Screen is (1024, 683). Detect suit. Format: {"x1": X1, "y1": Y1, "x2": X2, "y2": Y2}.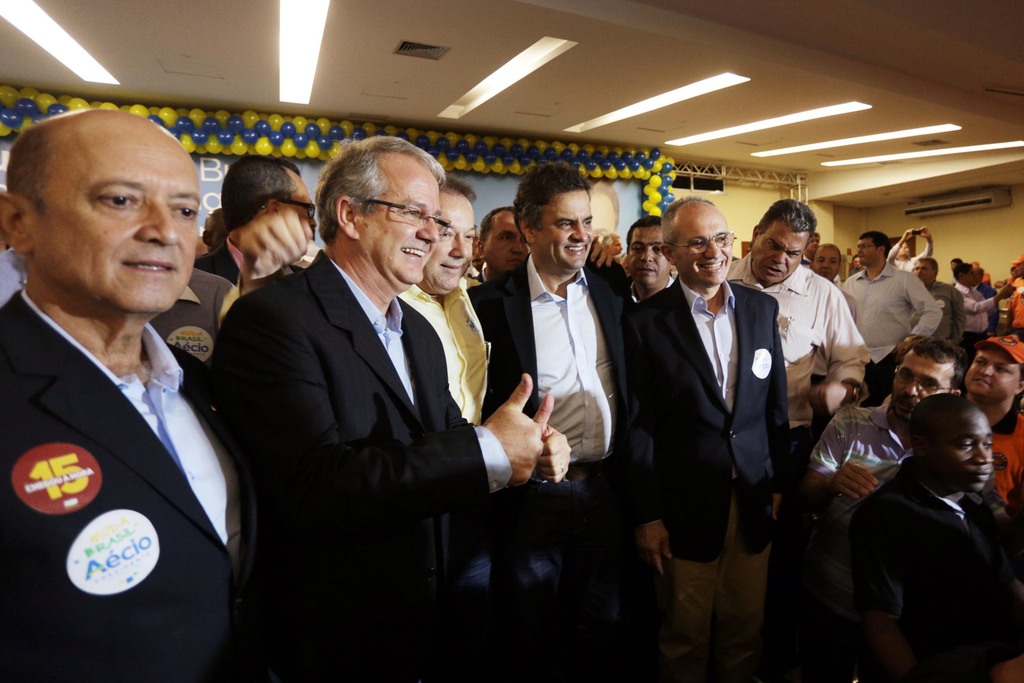
{"x1": 469, "y1": 251, "x2": 636, "y2": 680}.
